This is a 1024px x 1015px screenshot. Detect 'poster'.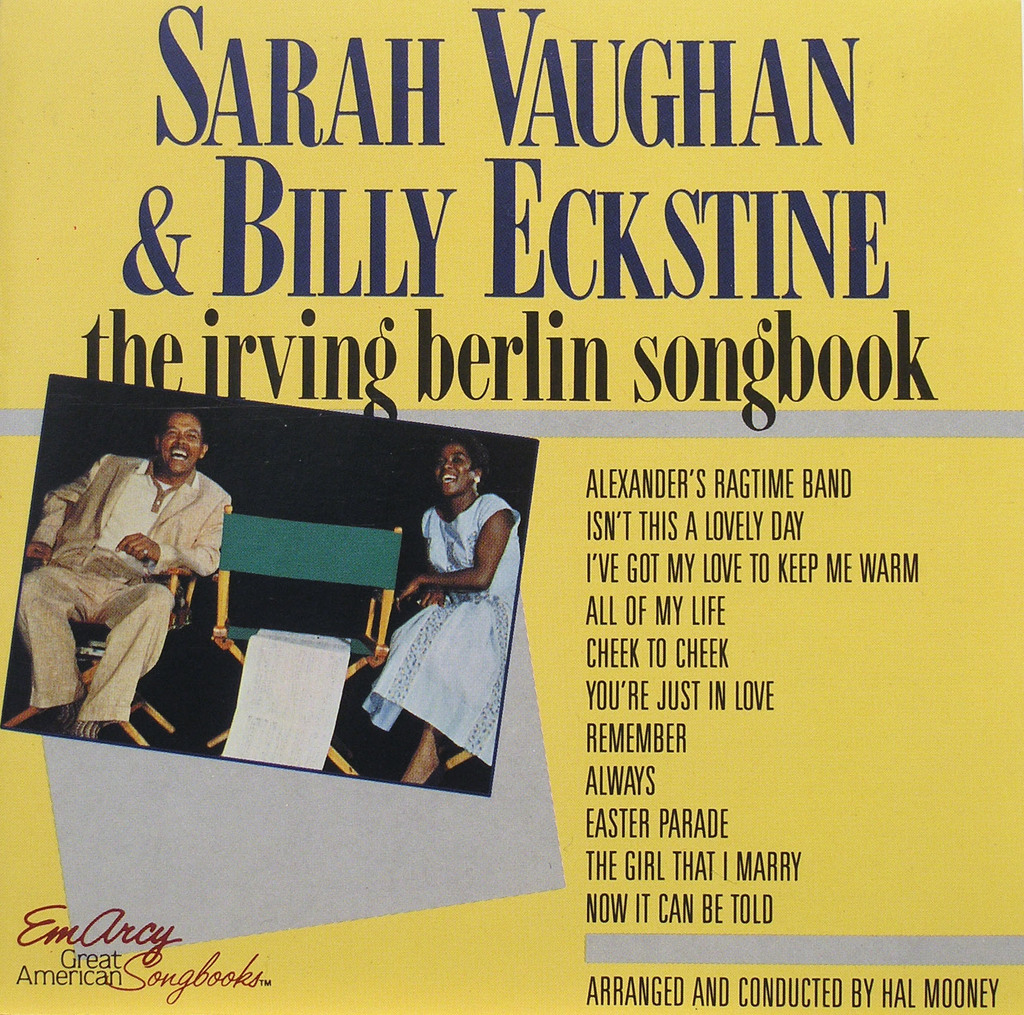
pyautogui.locateOnScreen(0, 0, 1021, 1014).
